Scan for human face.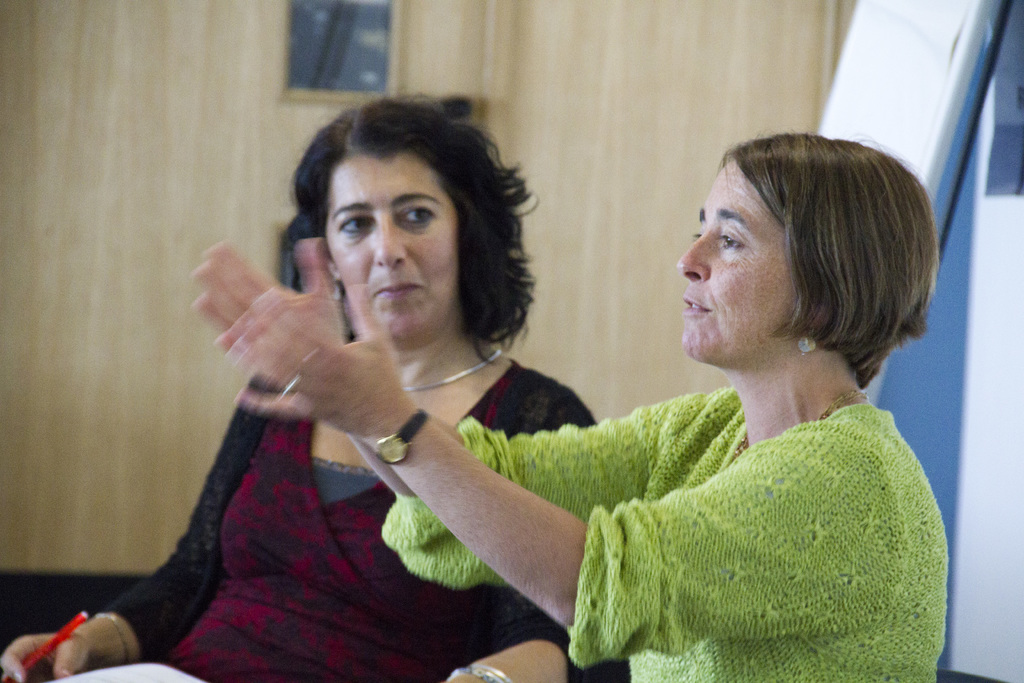
Scan result: x1=343 y1=152 x2=457 y2=347.
